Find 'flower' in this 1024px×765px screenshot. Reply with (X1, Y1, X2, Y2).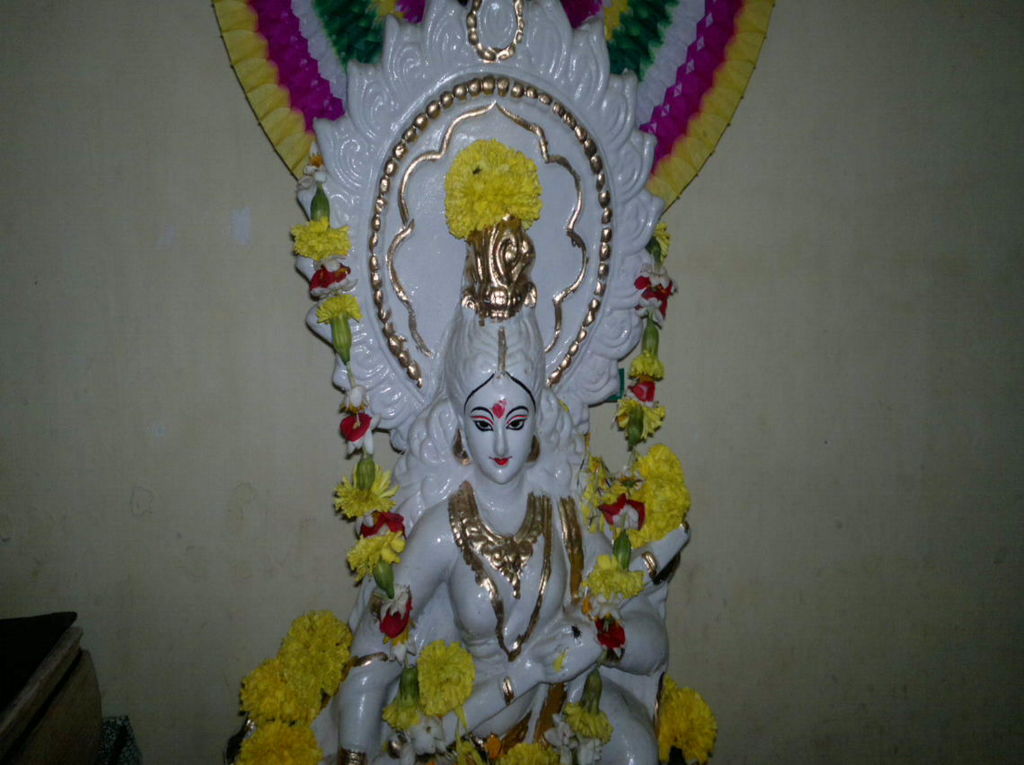
(658, 689, 725, 764).
